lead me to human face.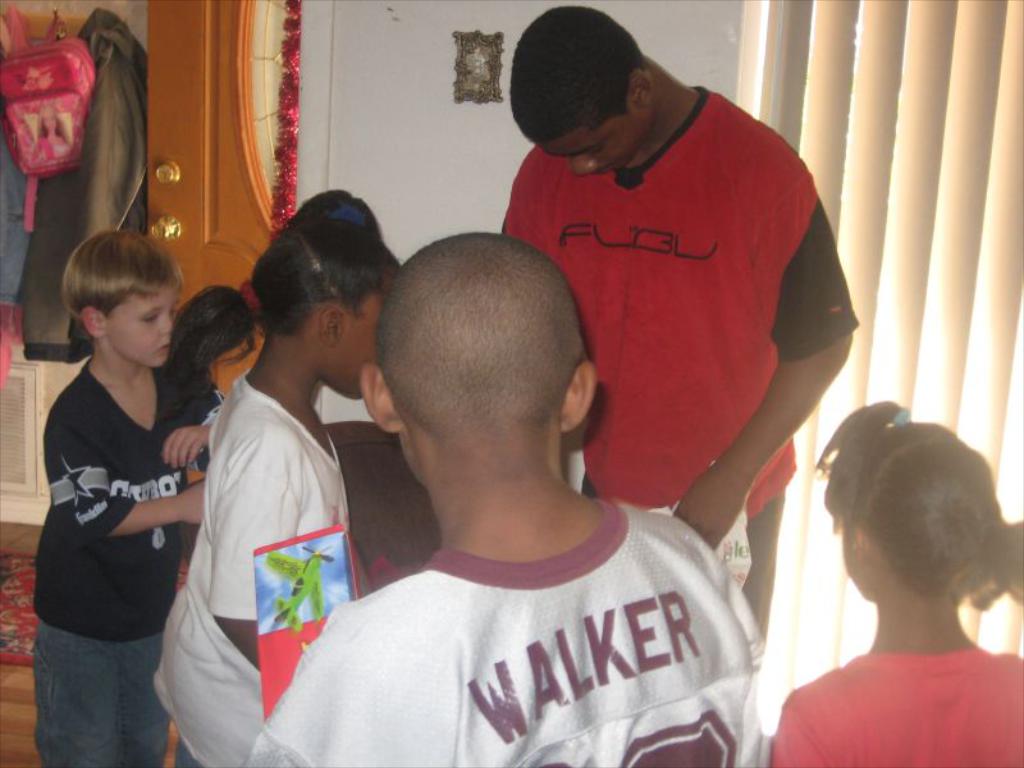
Lead to crop(337, 288, 389, 416).
